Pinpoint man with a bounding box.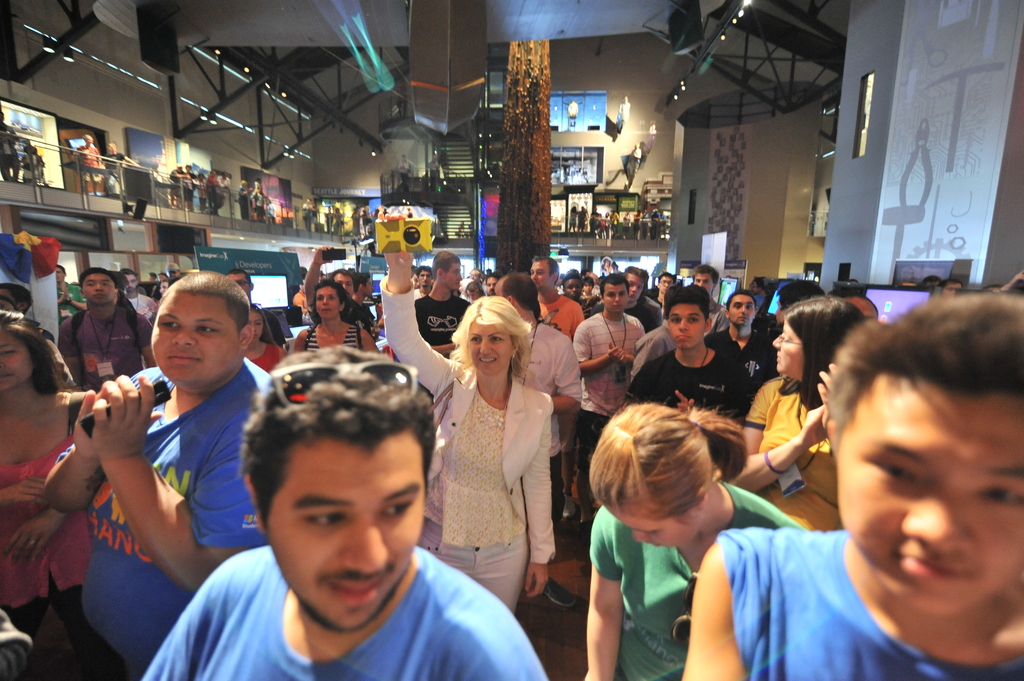
x1=61 y1=266 x2=153 y2=389.
